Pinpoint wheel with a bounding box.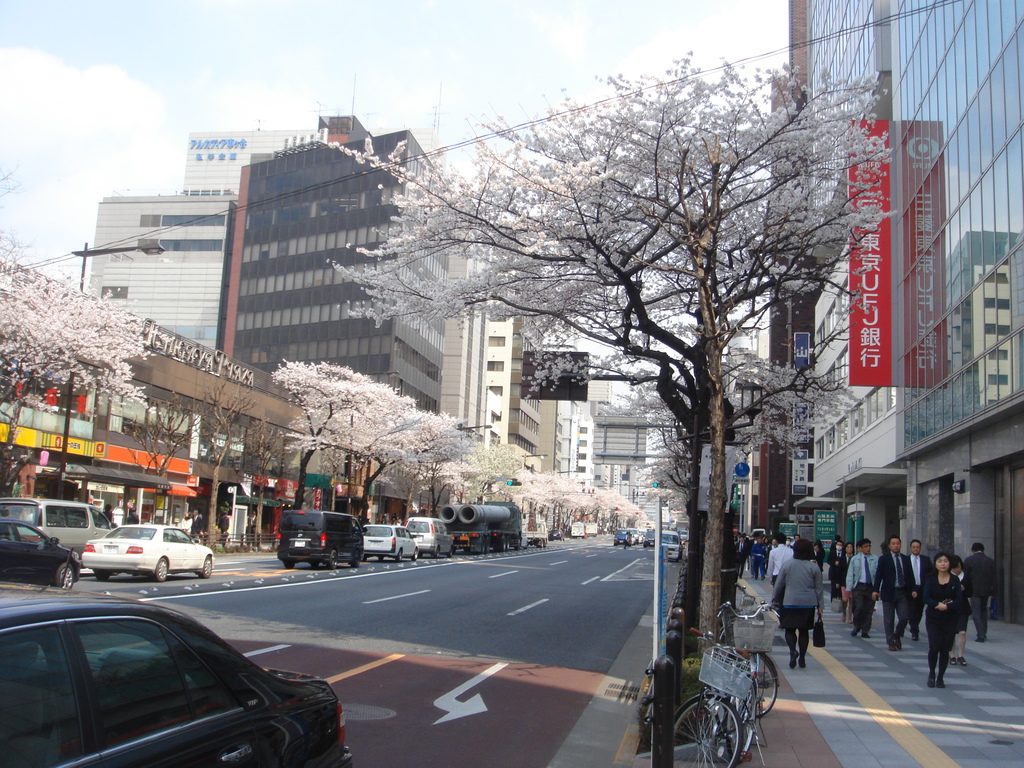
locate(556, 536, 566, 547).
